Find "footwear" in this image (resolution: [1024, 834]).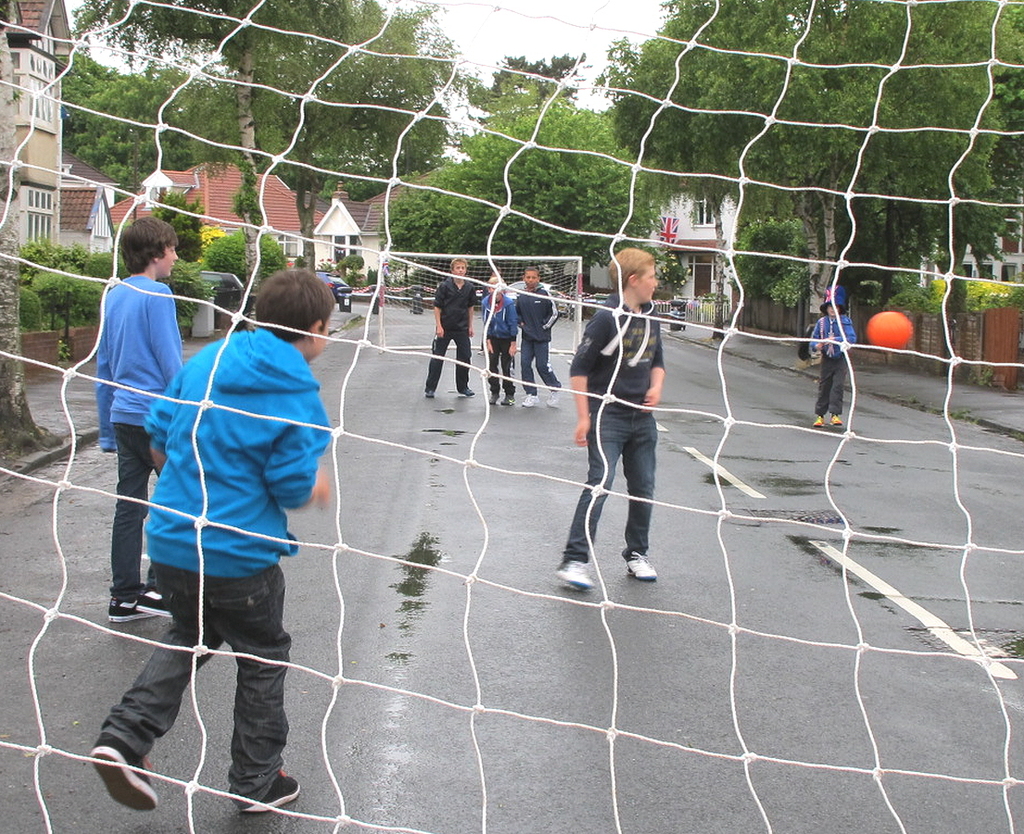
x1=523, y1=392, x2=537, y2=408.
